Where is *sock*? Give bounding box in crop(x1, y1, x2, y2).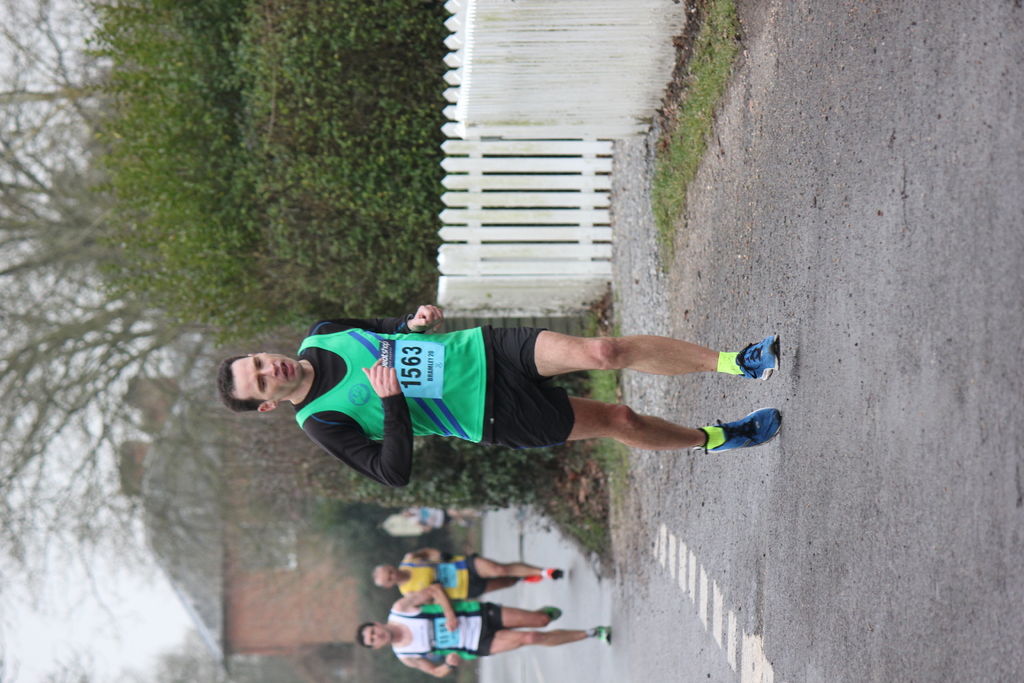
crop(703, 424, 725, 451).
